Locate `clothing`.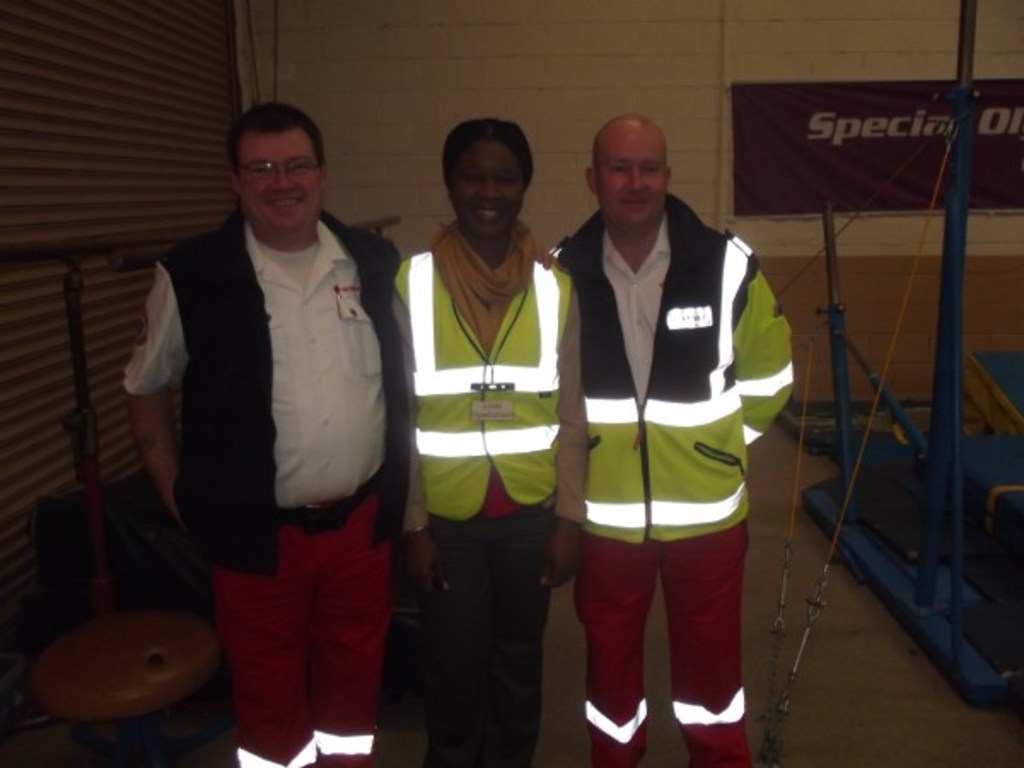
Bounding box: region(179, 213, 408, 592).
